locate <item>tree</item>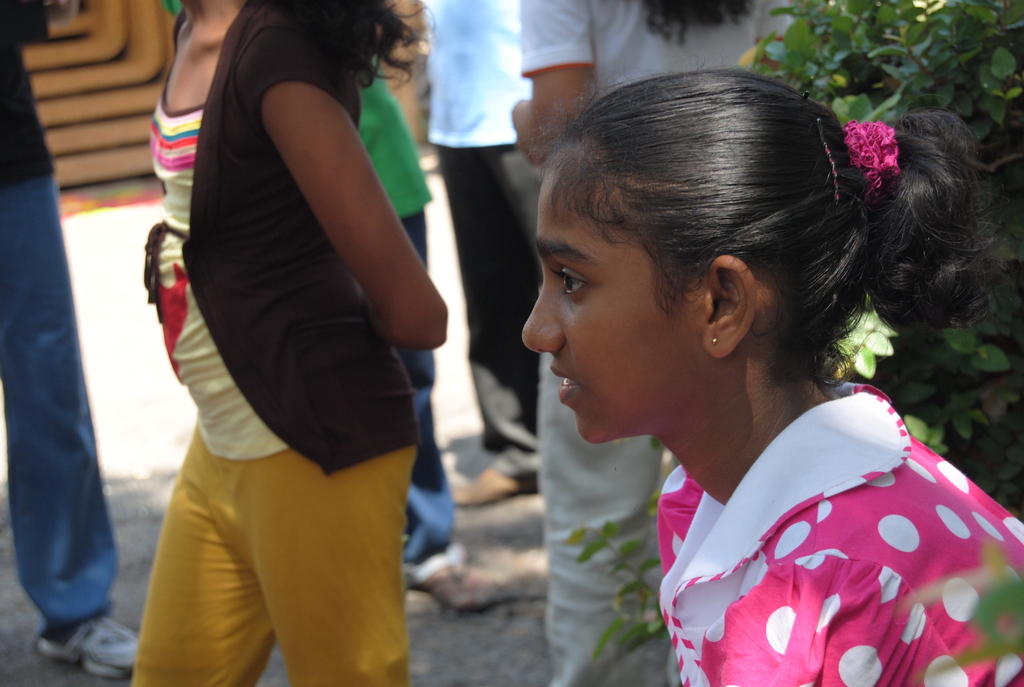
741,0,1023,489
